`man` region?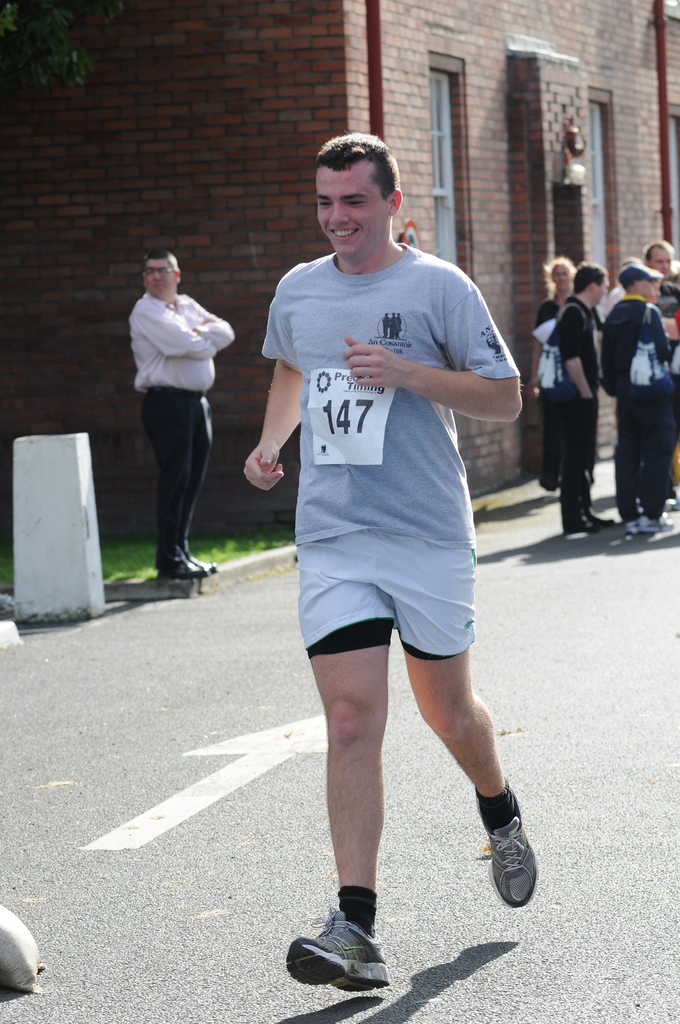
[129,242,234,574]
